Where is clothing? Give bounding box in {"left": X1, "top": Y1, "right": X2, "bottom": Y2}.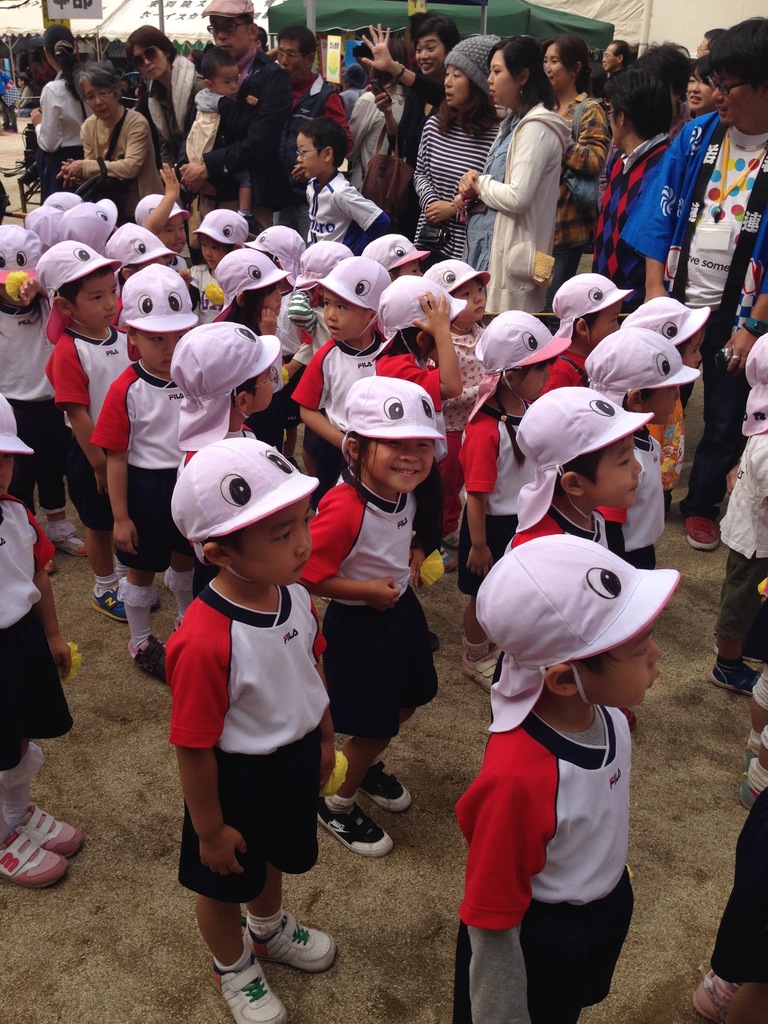
{"left": 288, "top": 332, "right": 397, "bottom": 496}.
